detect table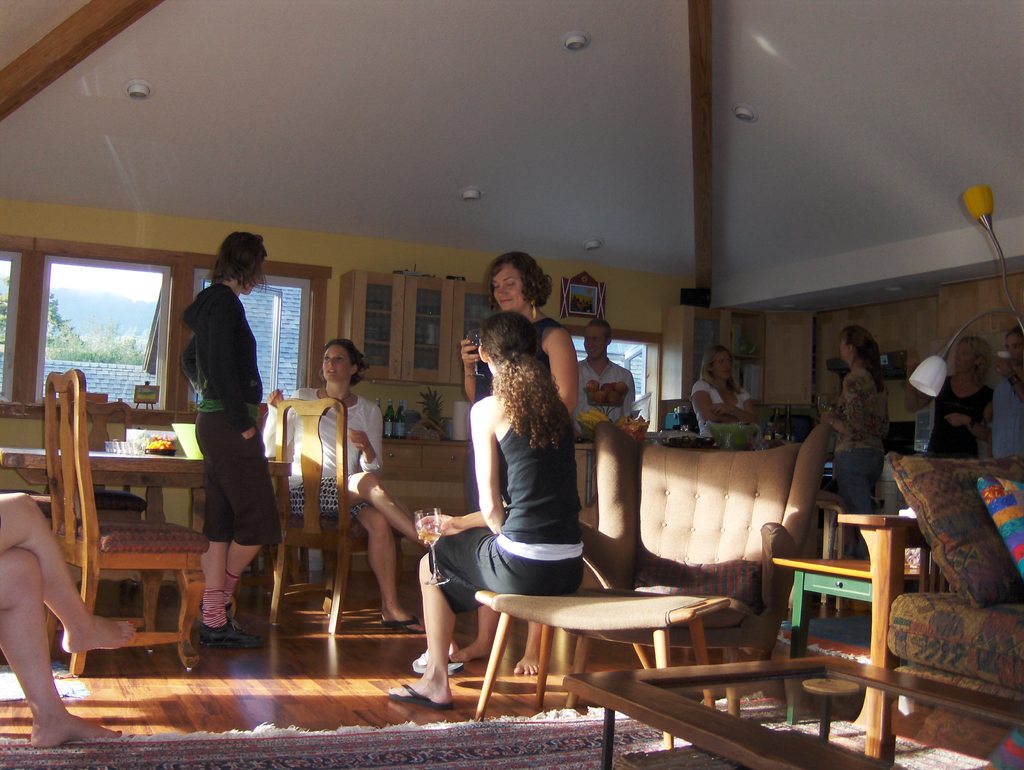
(0, 448, 291, 645)
